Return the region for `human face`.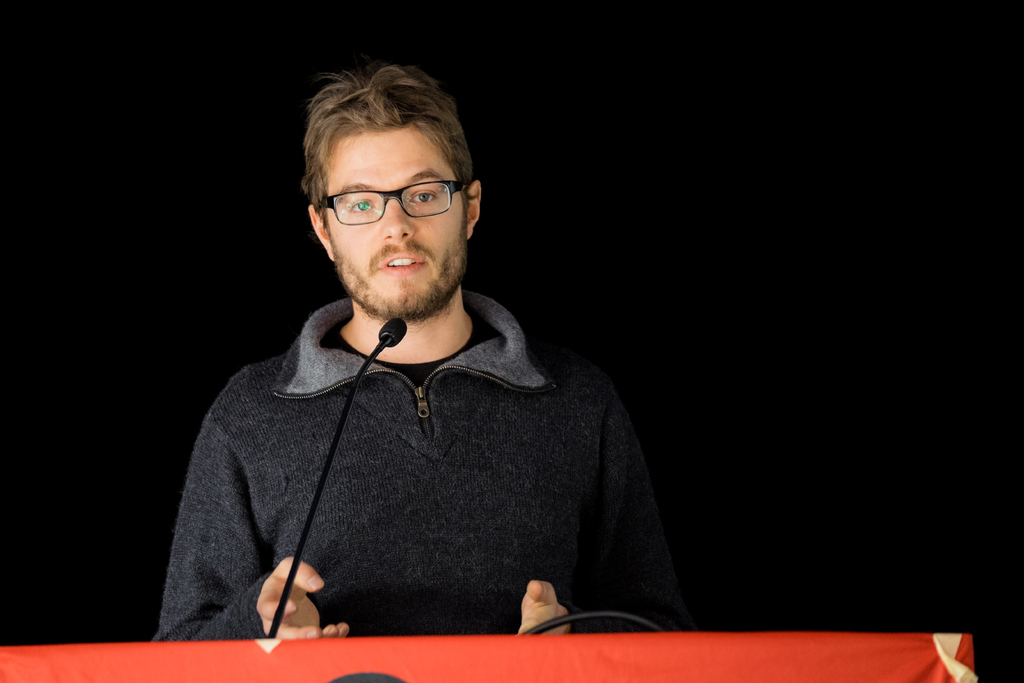
crop(325, 127, 468, 317).
